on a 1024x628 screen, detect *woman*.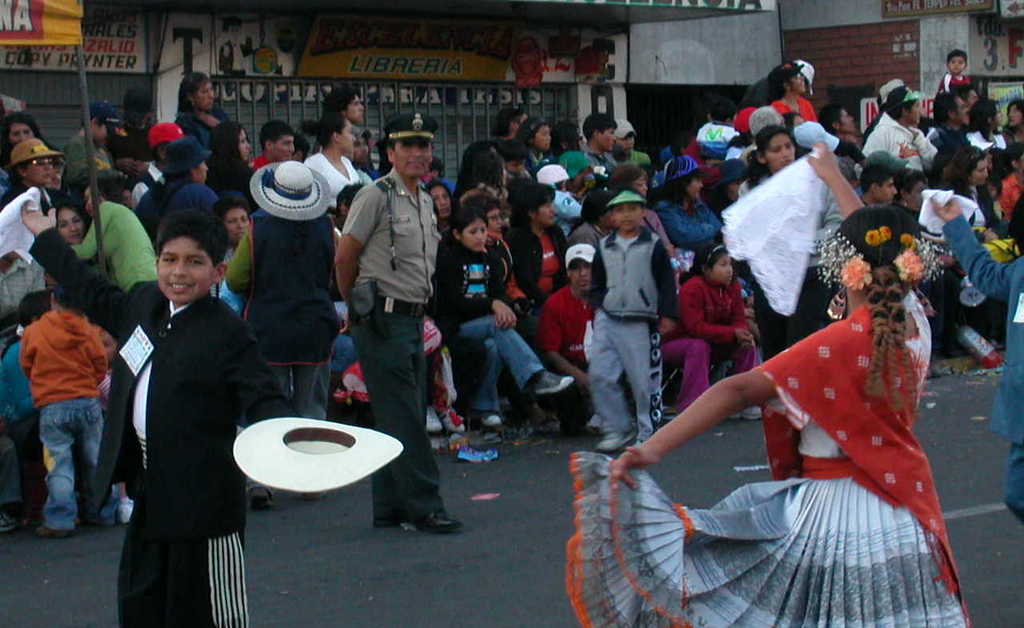
645:154:727:252.
